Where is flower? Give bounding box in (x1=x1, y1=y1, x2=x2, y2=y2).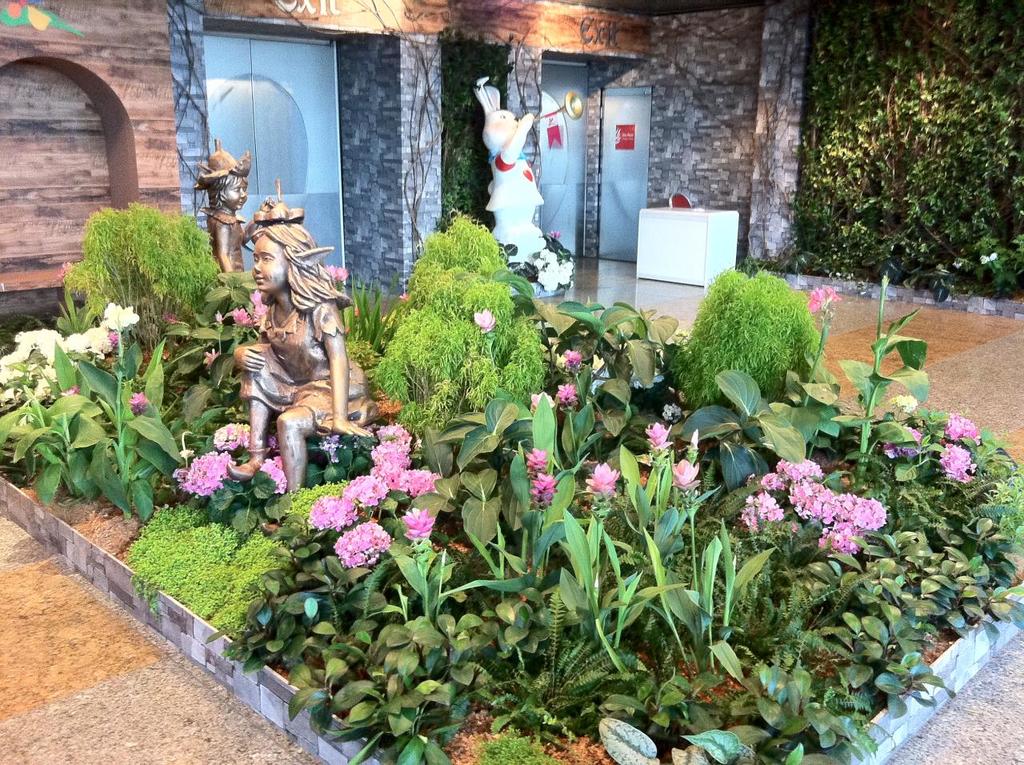
(x1=886, y1=391, x2=918, y2=413).
